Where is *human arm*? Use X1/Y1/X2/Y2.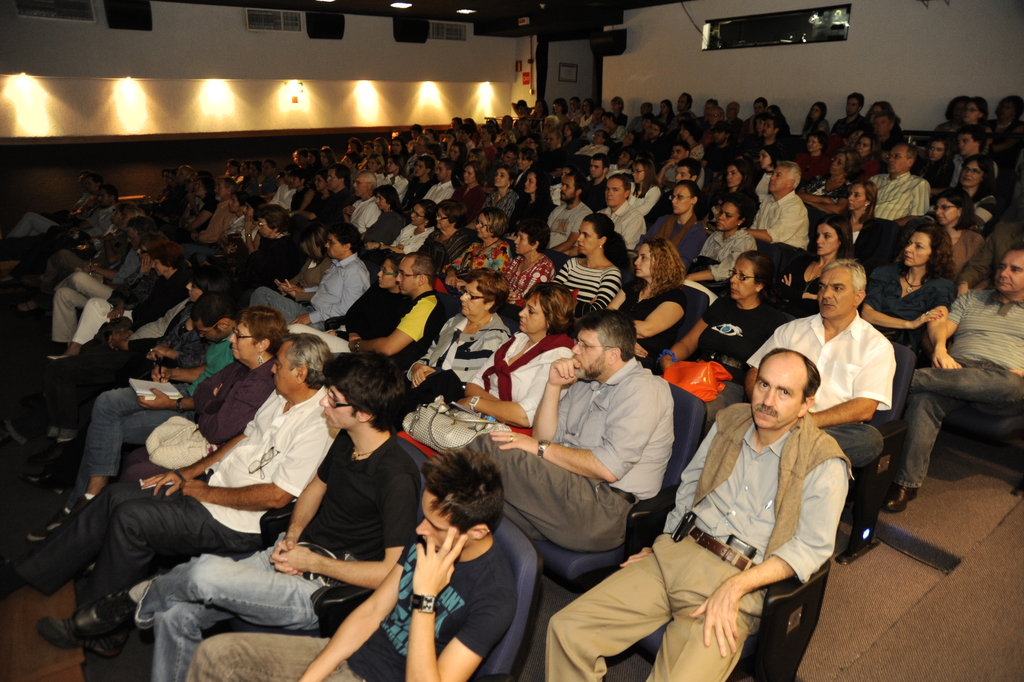
487/373/673/484.
